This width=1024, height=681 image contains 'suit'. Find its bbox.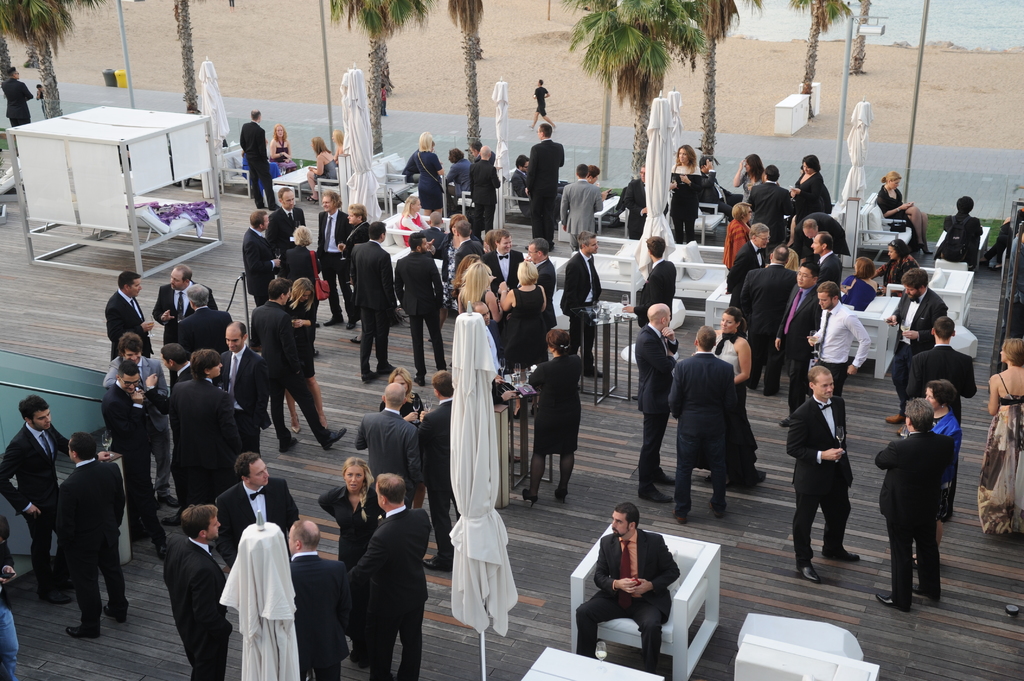
Rect(532, 259, 557, 365).
